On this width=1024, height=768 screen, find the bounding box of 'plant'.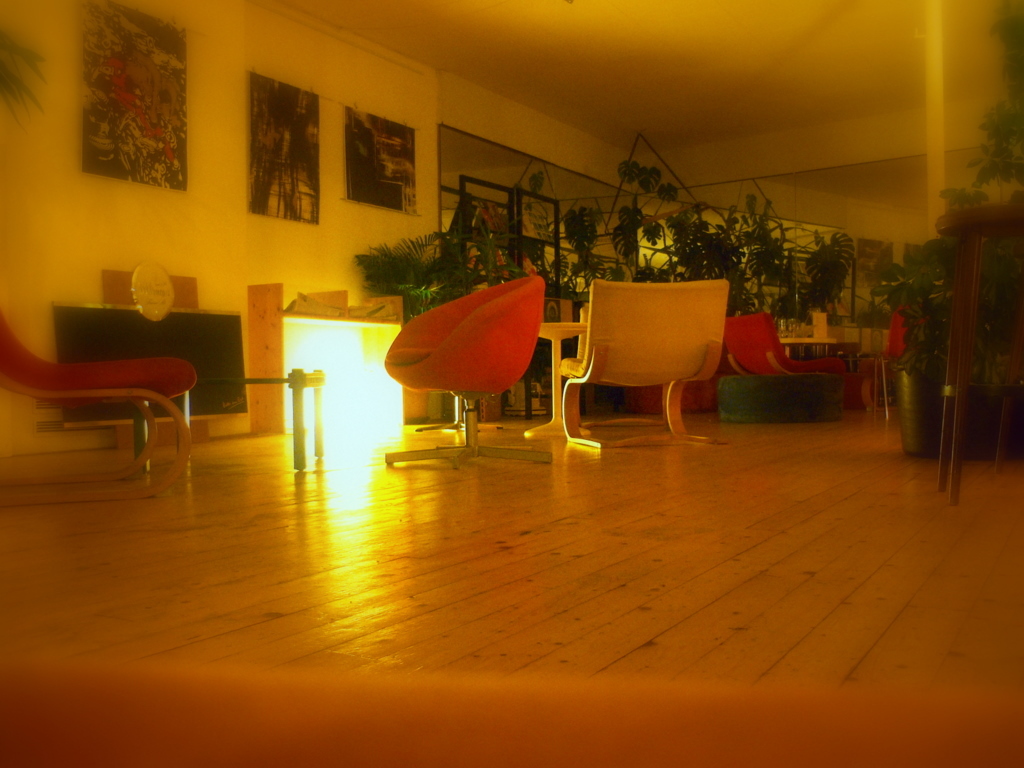
Bounding box: x1=539 y1=159 x2=668 y2=296.
